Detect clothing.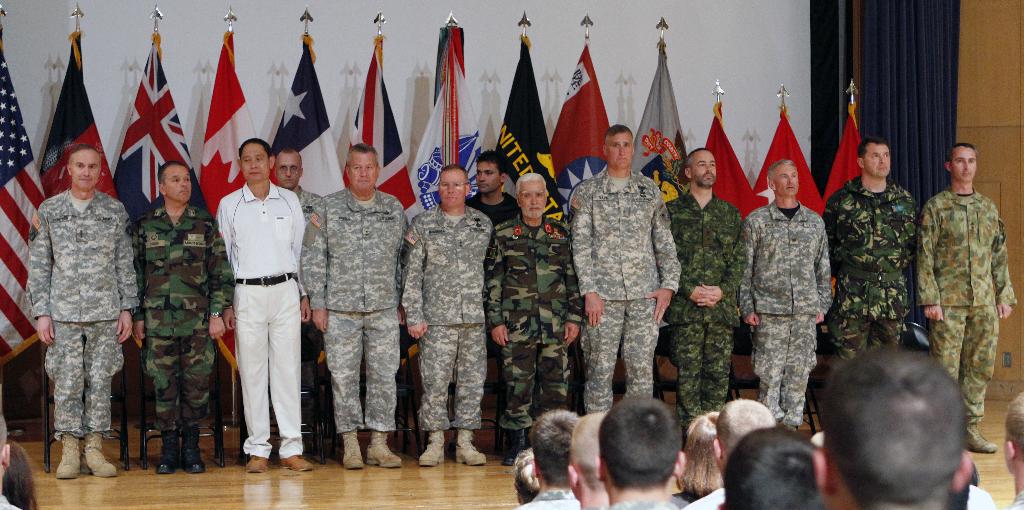
Detected at locate(968, 483, 998, 506).
